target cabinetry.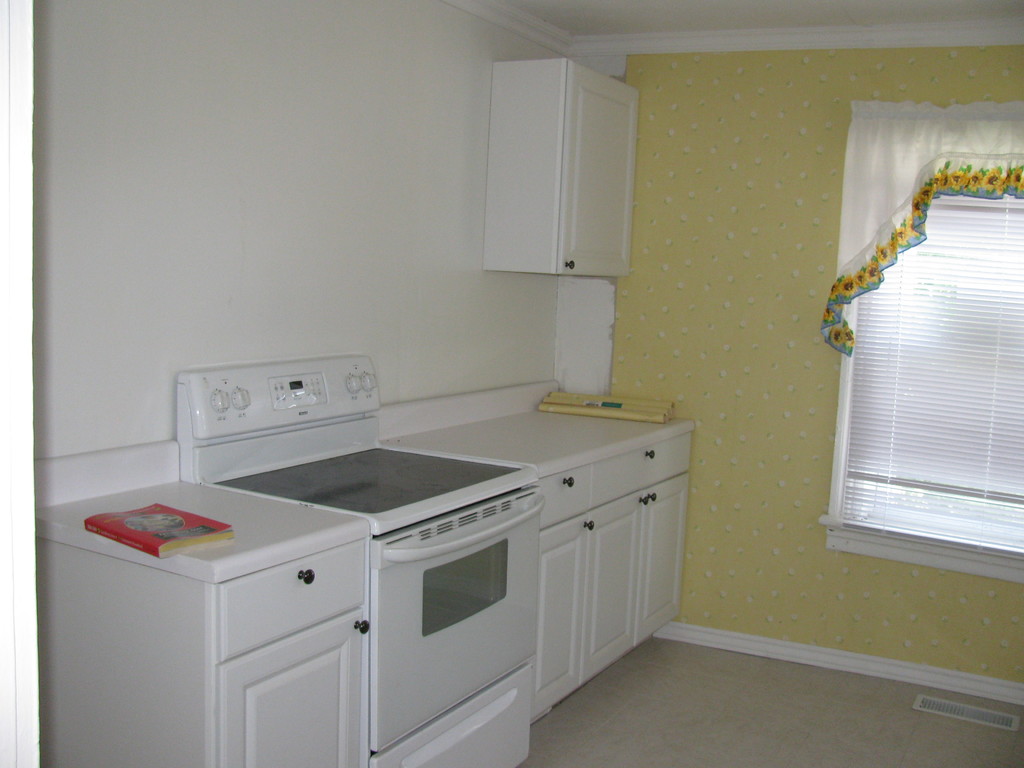
Target region: [x1=31, y1=474, x2=376, y2=767].
